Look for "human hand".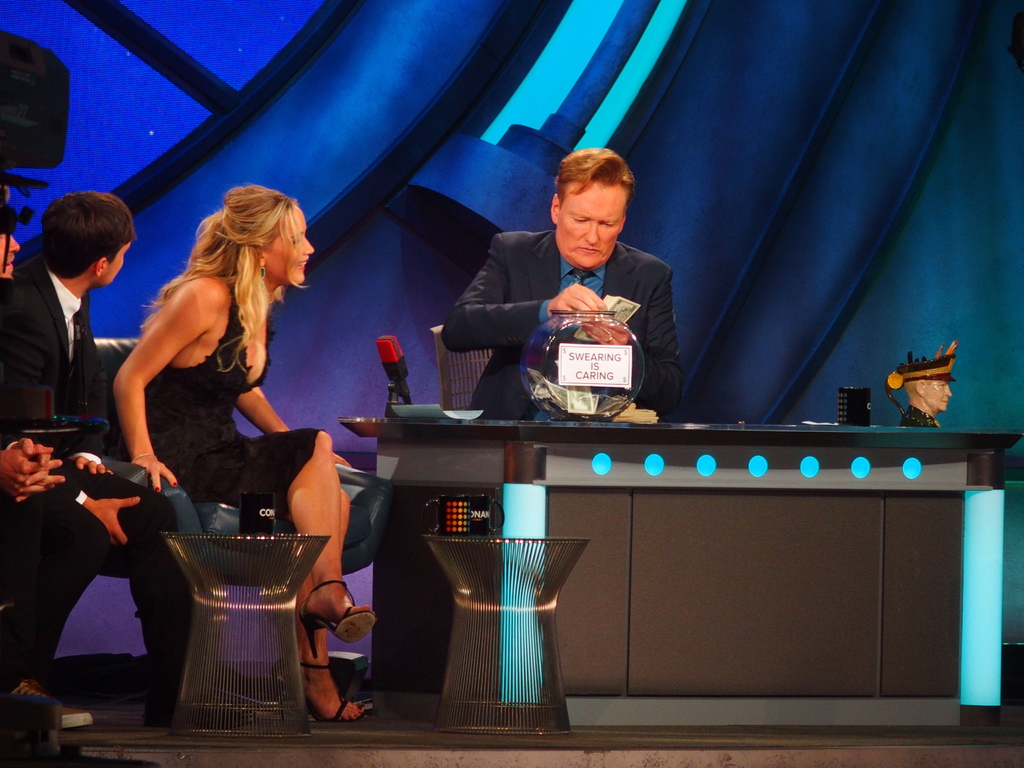
Found: pyautogui.locateOnScreen(84, 493, 141, 546).
